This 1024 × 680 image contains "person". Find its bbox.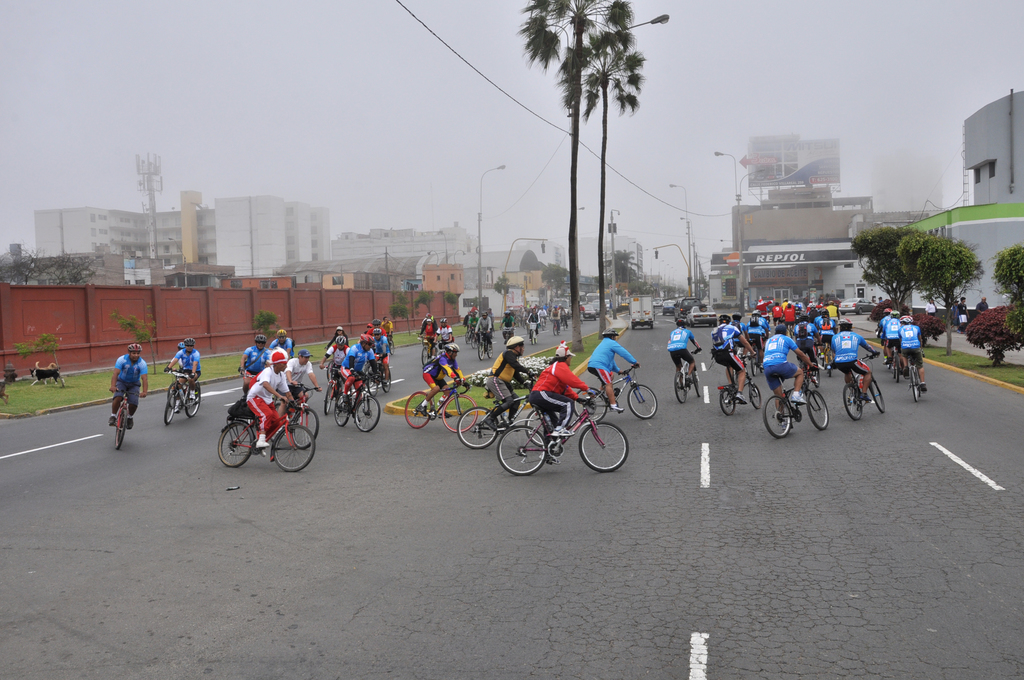
(537,307,546,321).
